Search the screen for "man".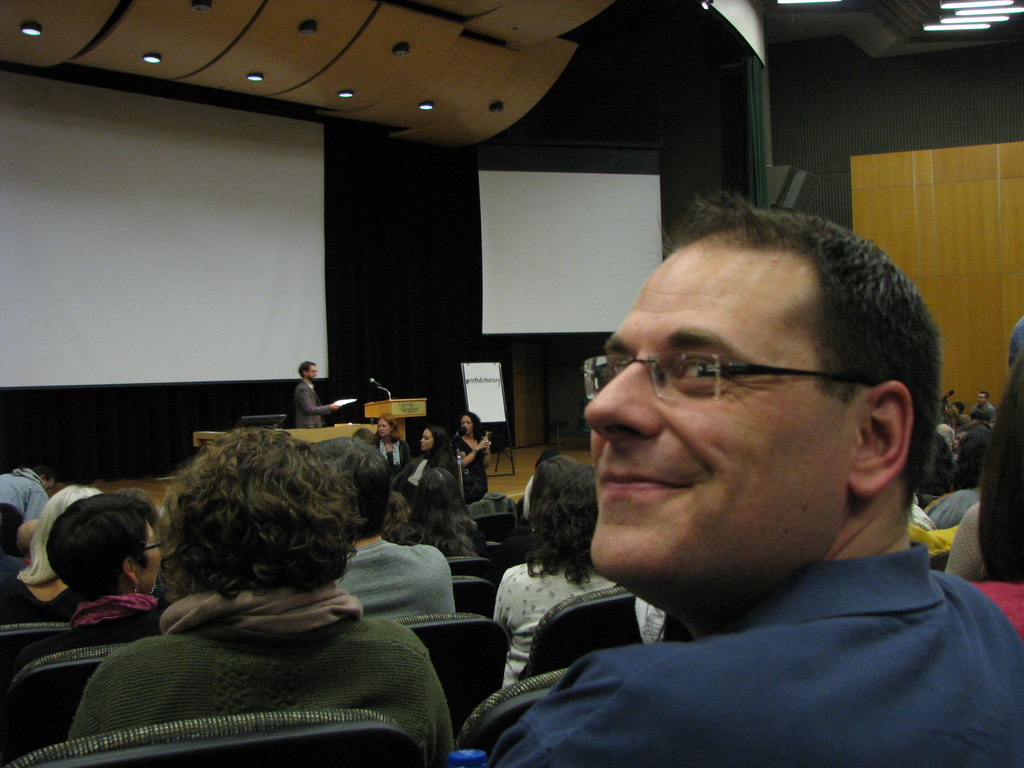
Found at 292 362 334 428.
